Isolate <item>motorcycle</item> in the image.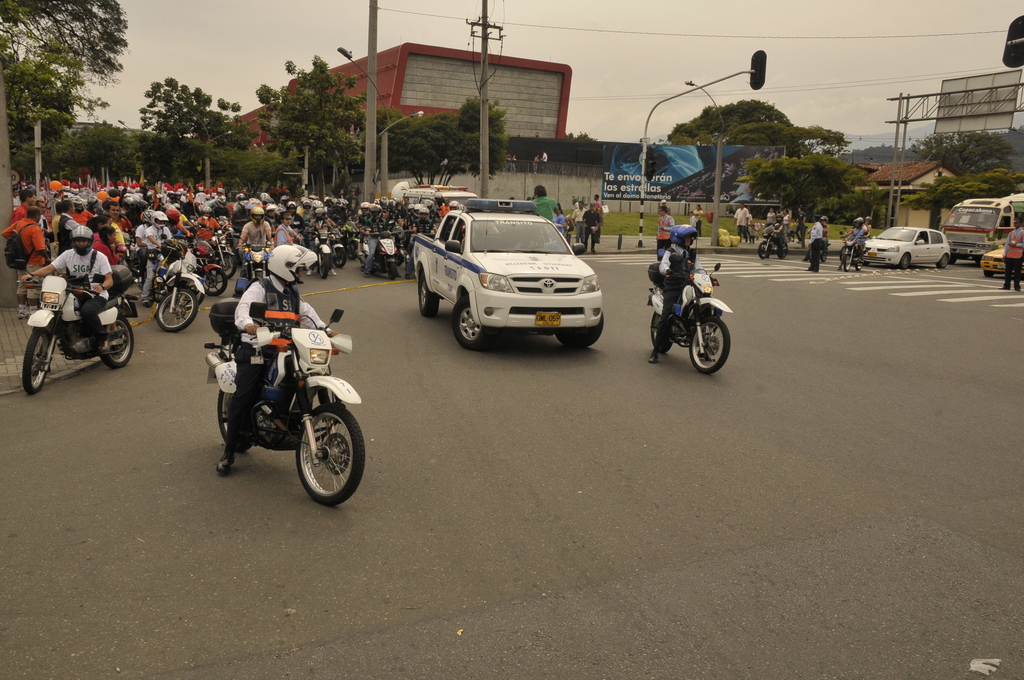
Isolated region: region(649, 268, 729, 376).
